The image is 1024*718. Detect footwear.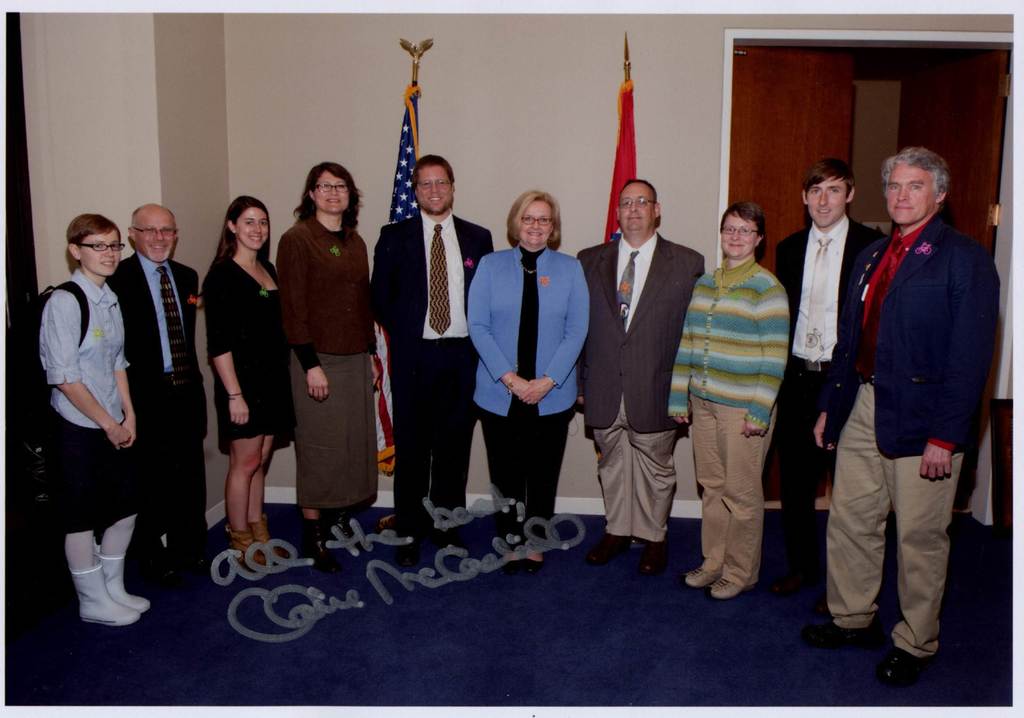
Detection: select_region(147, 570, 186, 584).
